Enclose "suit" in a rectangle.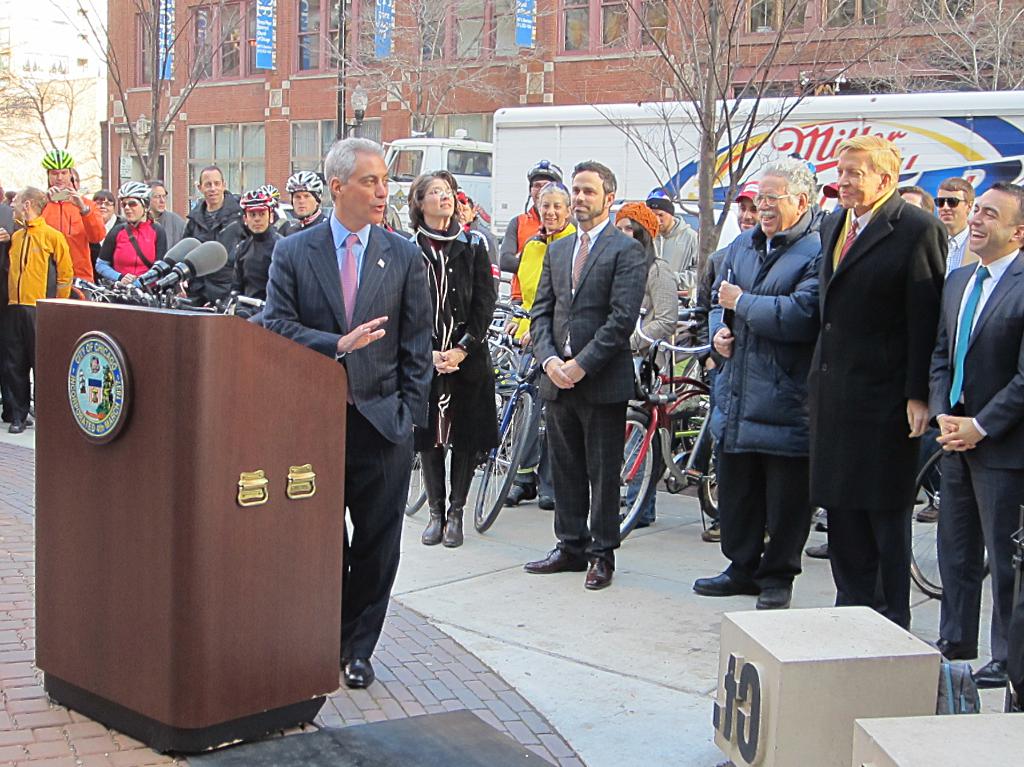
928,250,1023,670.
